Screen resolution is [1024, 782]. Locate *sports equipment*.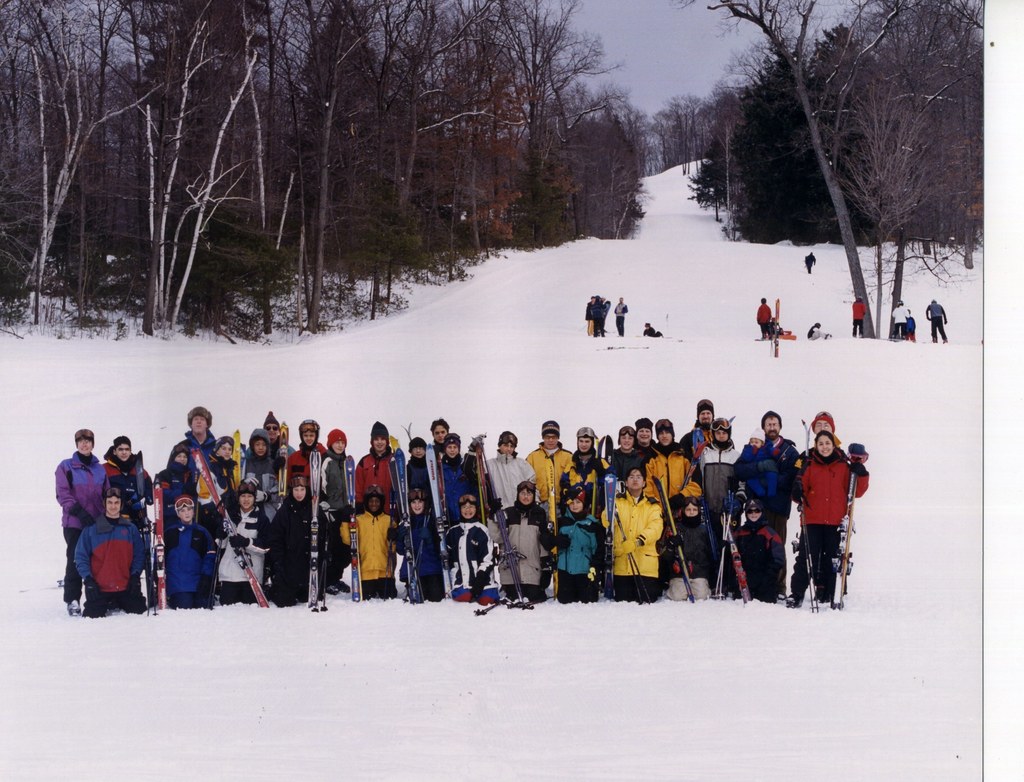
box(600, 472, 615, 604).
